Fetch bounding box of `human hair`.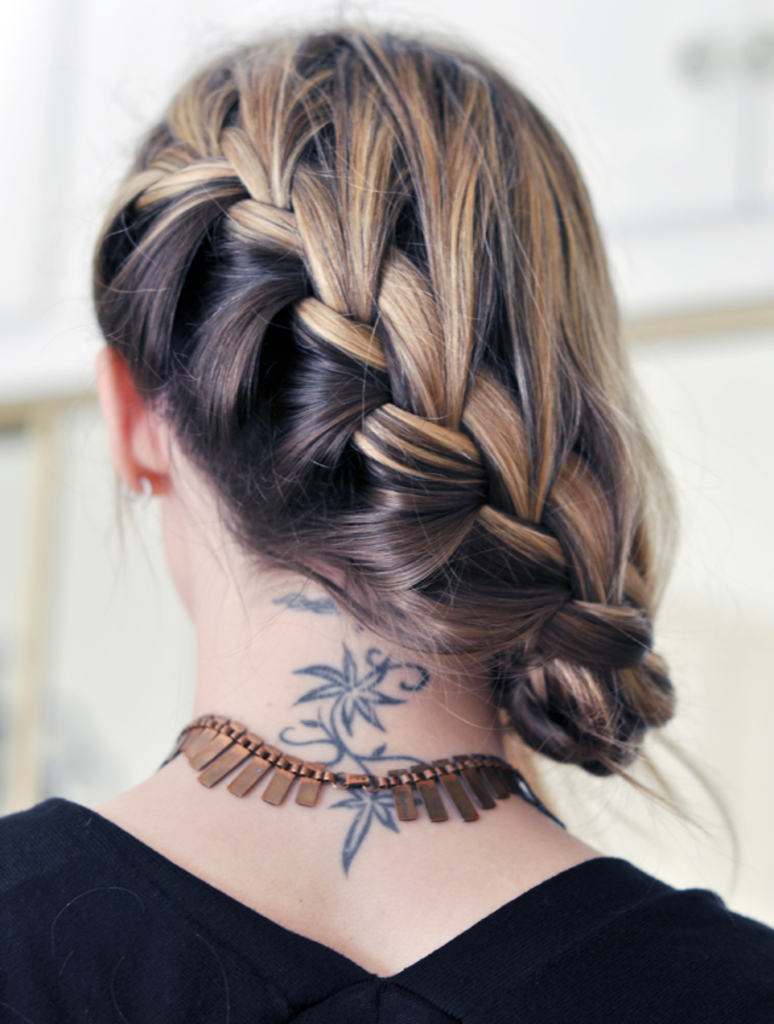
Bbox: 77:4:746:874.
